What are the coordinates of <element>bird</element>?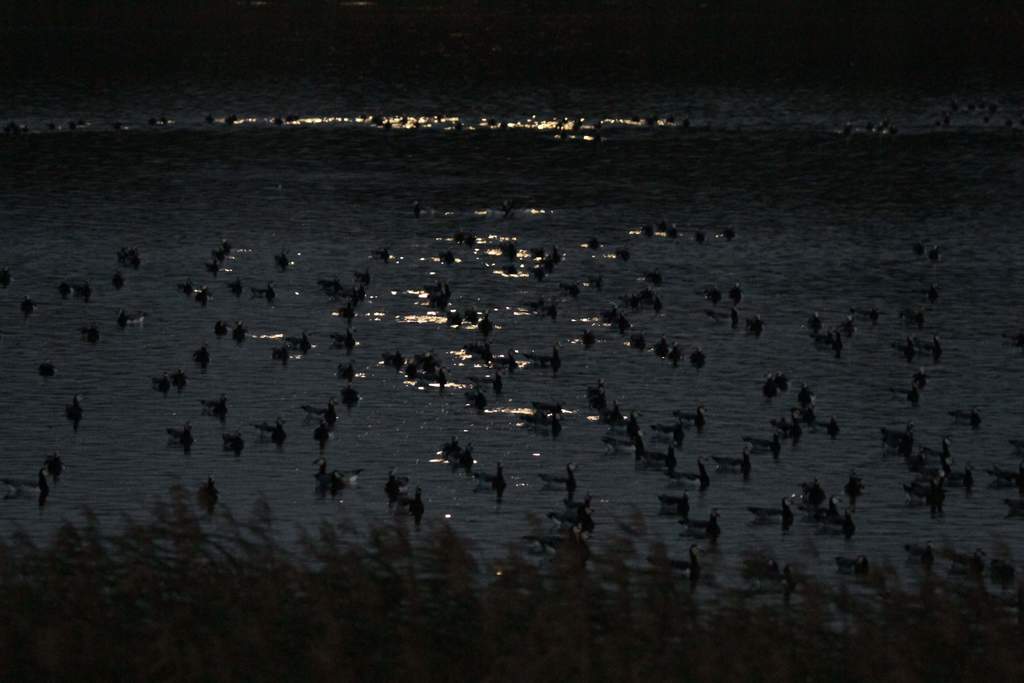
bbox(228, 281, 244, 299).
